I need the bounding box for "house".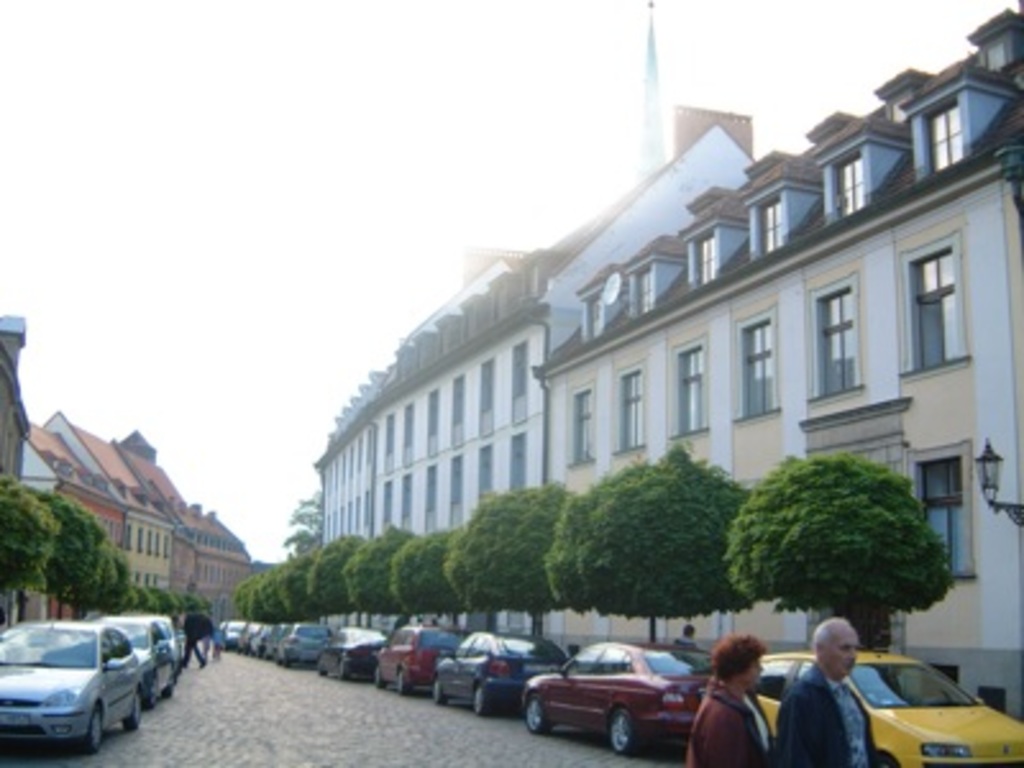
Here it is: pyautogui.locateOnScreen(10, 420, 128, 625).
